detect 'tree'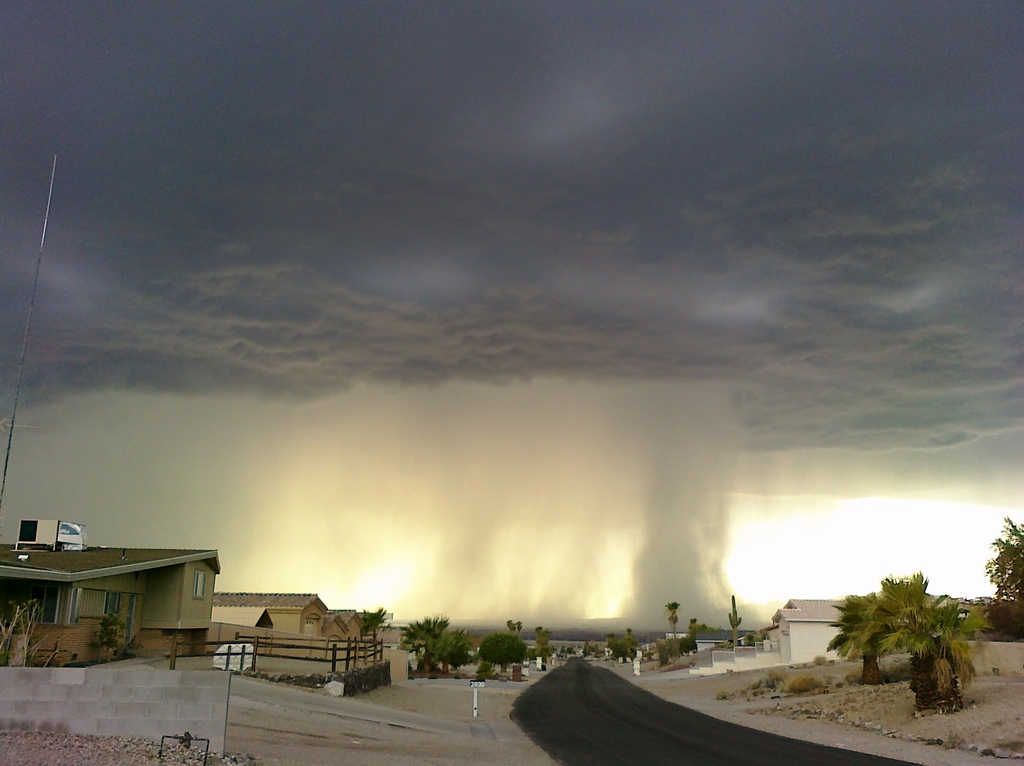
356,604,385,649
